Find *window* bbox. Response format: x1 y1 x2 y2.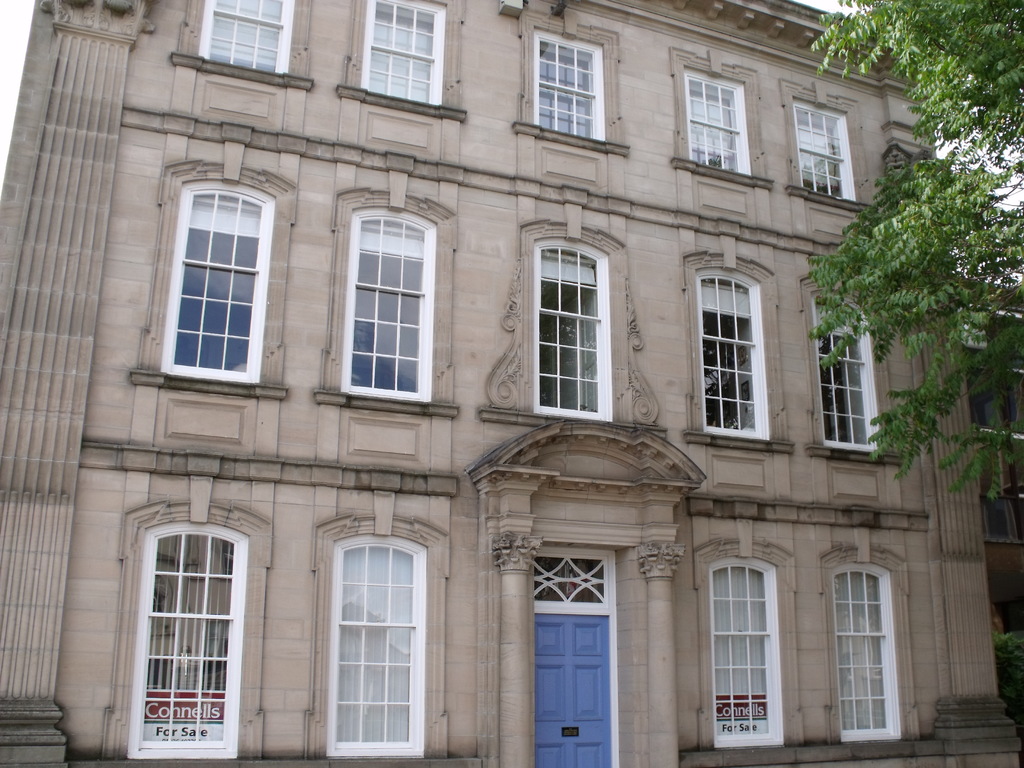
150 163 278 406.
